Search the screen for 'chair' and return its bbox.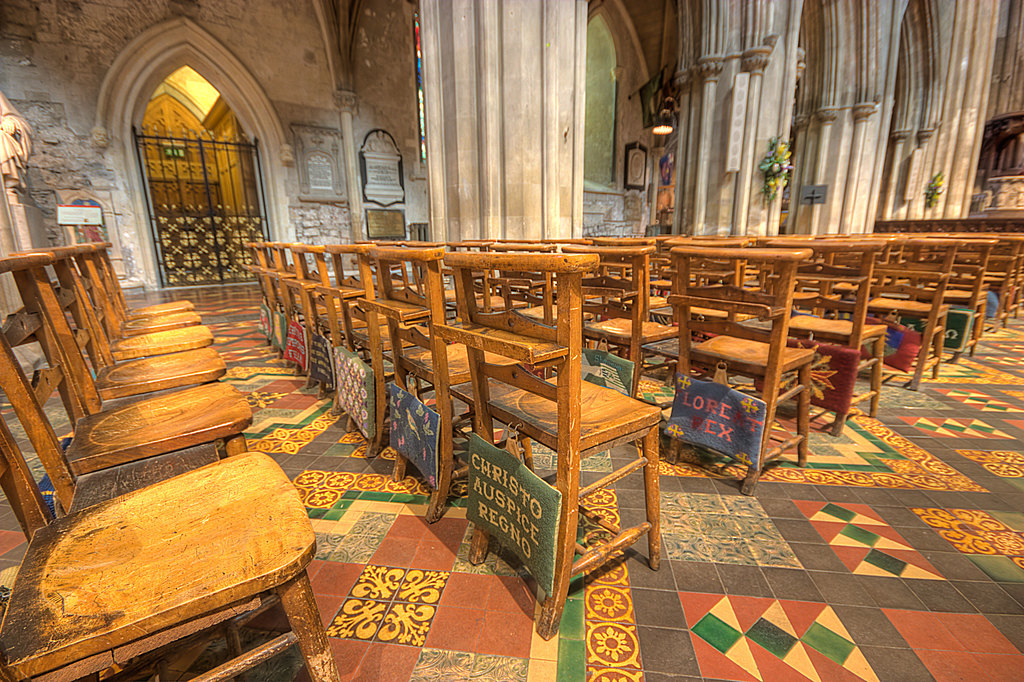
Found: rect(576, 240, 682, 386).
